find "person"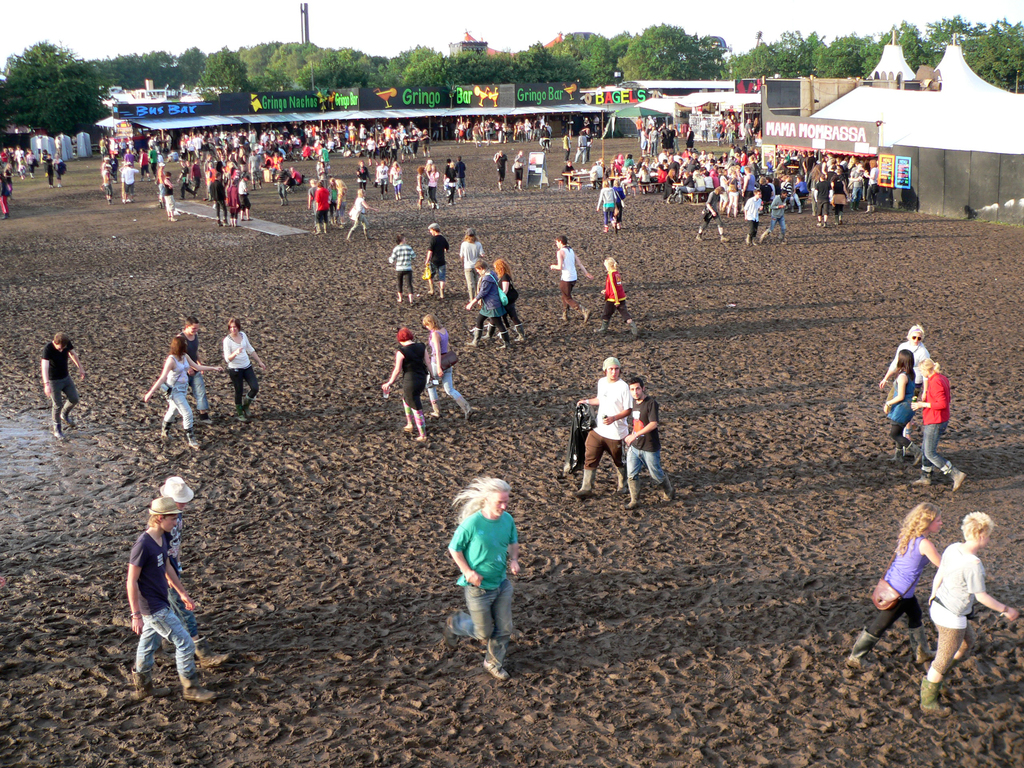
detection(444, 159, 458, 203)
